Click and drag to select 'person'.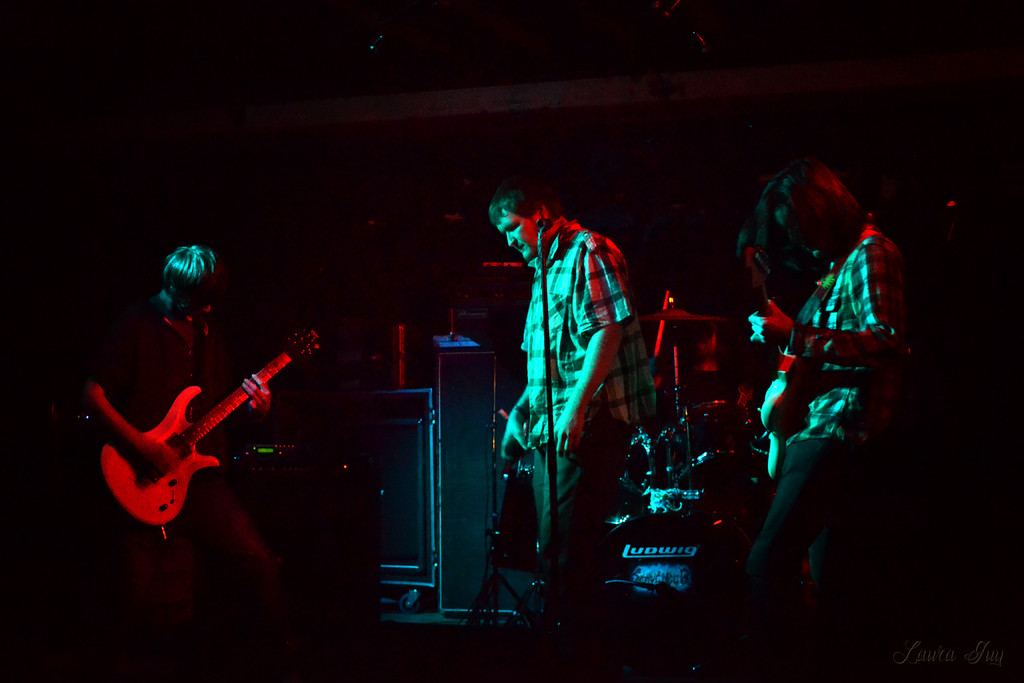
Selection: {"x1": 735, "y1": 147, "x2": 932, "y2": 550}.
